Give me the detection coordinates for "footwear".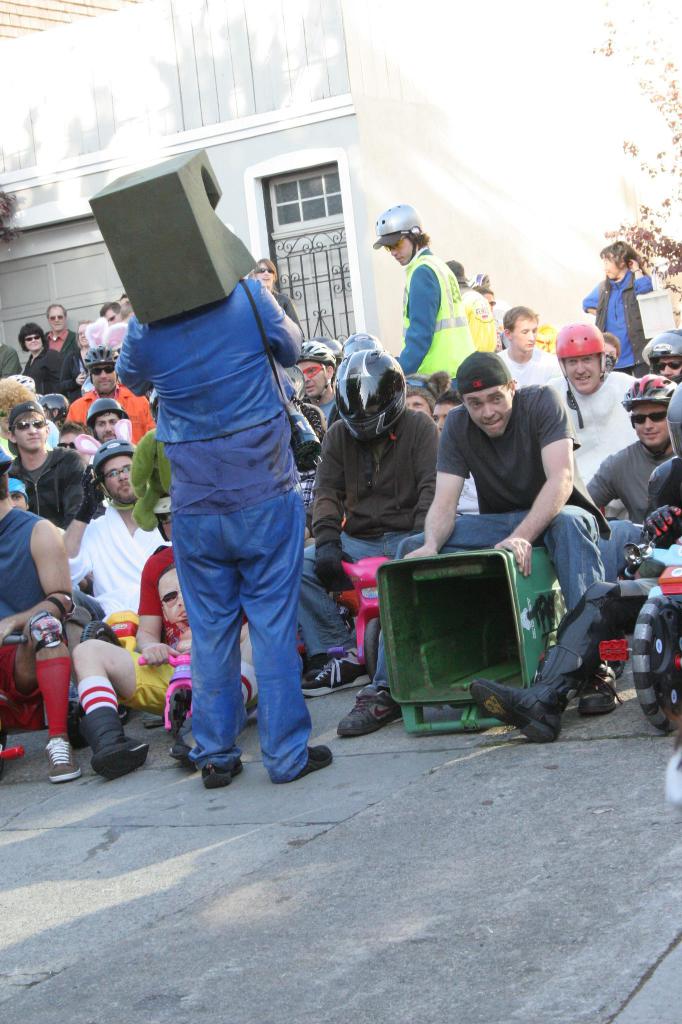
x1=160 y1=684 x2=194 y2=772.
